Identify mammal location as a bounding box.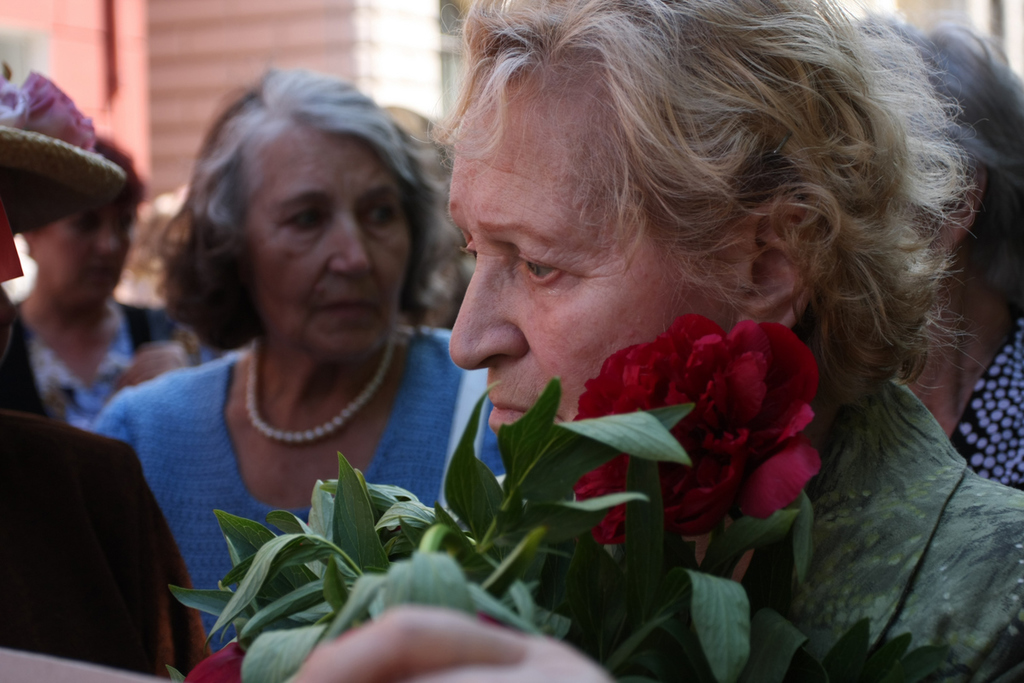
(92, 62, 515, 648).
